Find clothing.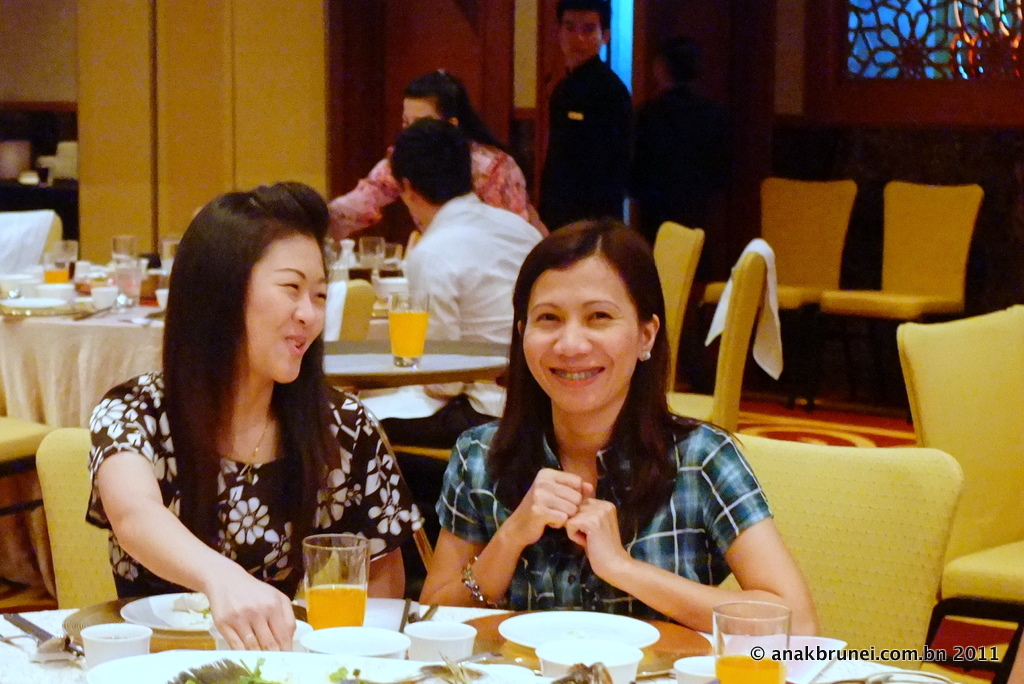
[434, 403, 769, 611].
